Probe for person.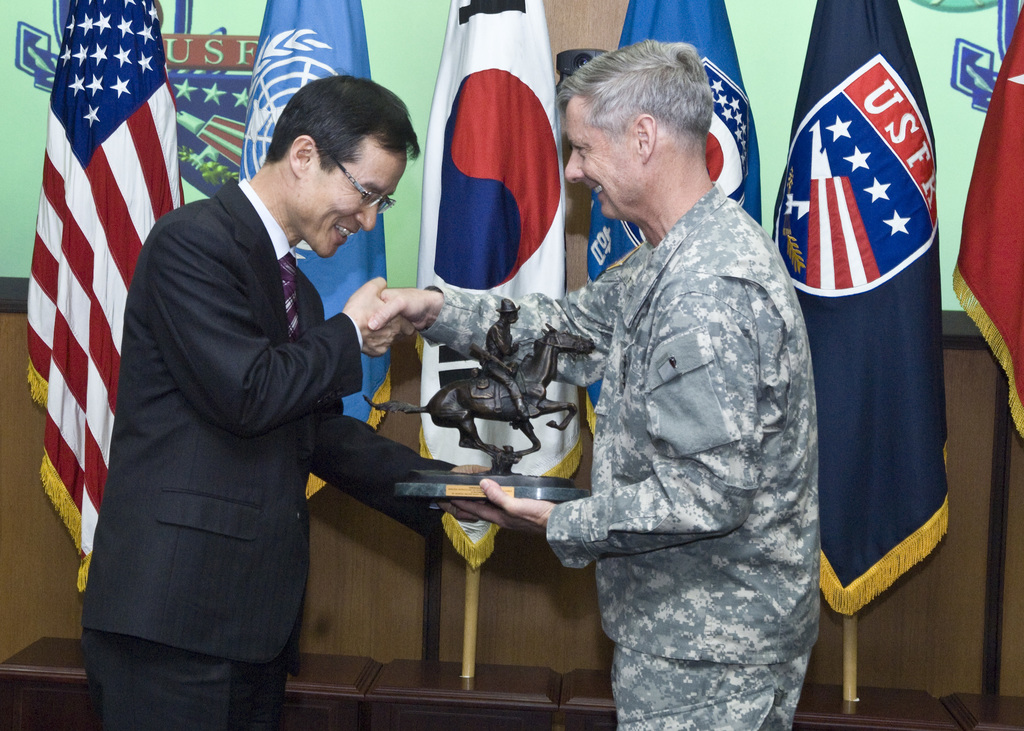
Probe result: detection(79, 74, 490, 730).
